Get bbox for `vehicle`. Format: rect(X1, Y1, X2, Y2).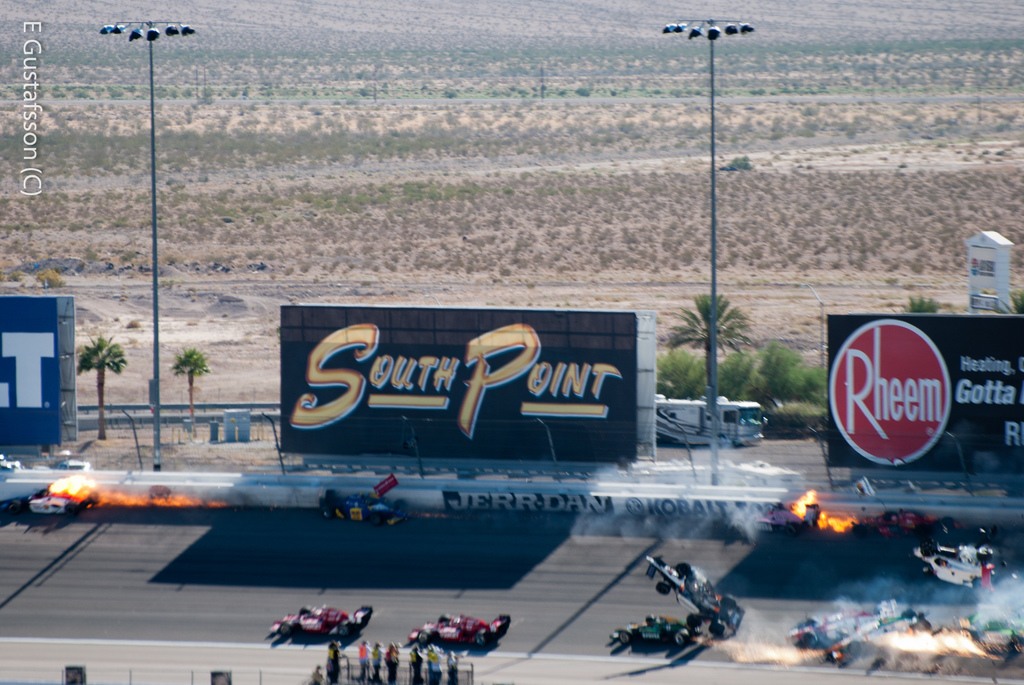
rect(913, 552, 1009, 596).
